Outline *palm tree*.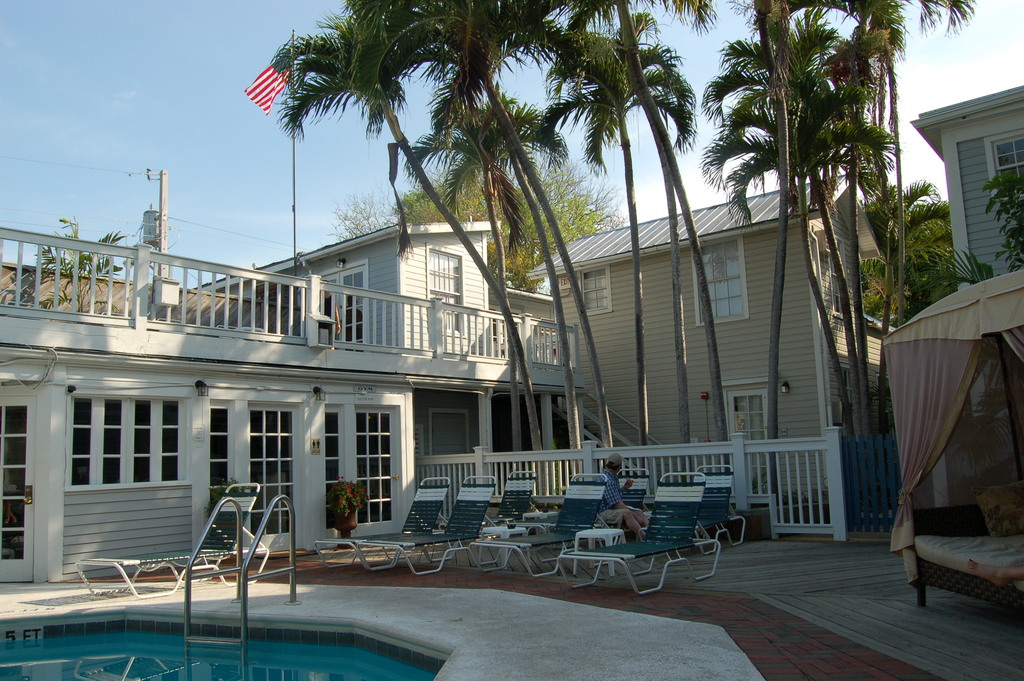
Outline: <box>721,0,857,489</box>.
